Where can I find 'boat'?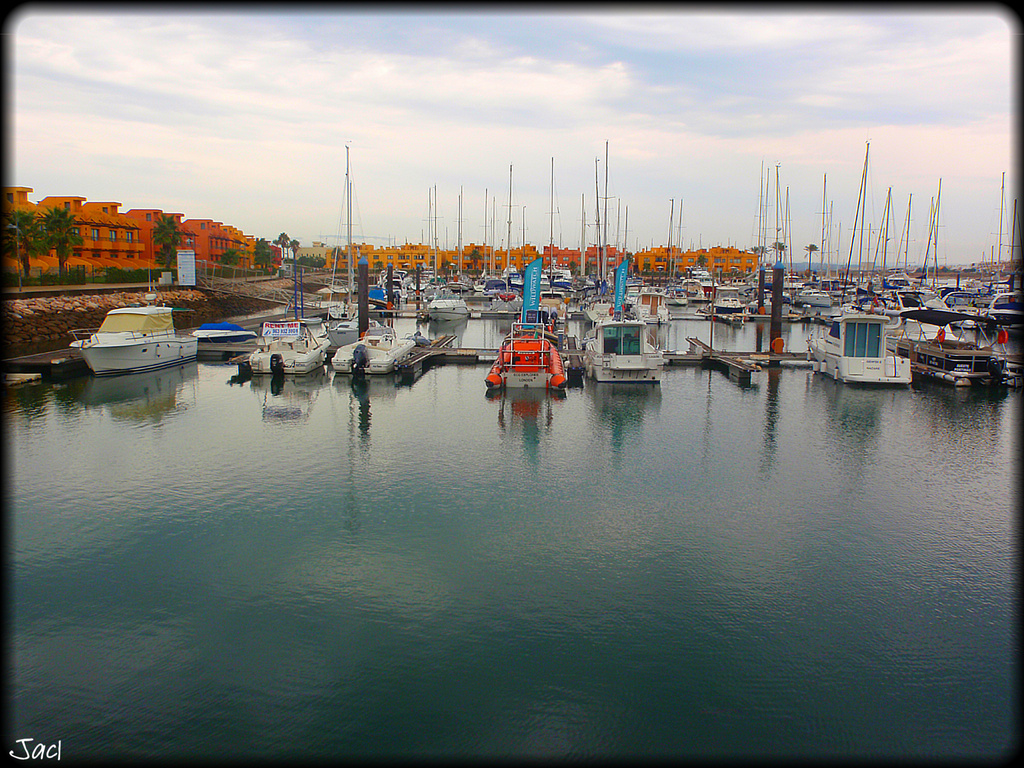
You can find it at bbox=[712, 282, 747, 312].
